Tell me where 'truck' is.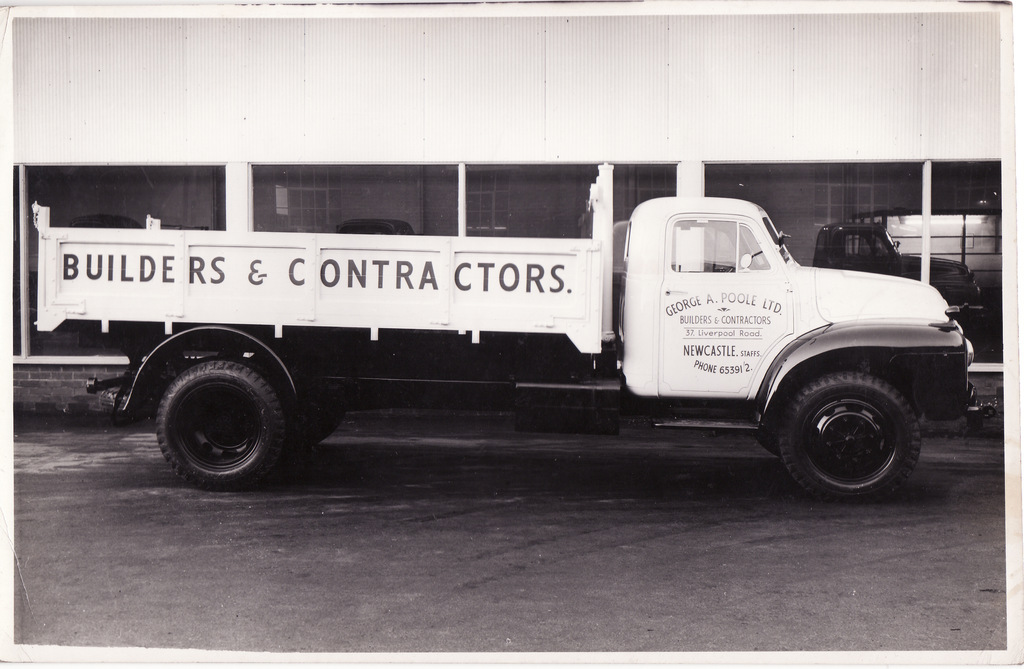
'truck' is at crop(53, 160, 972, 498).
